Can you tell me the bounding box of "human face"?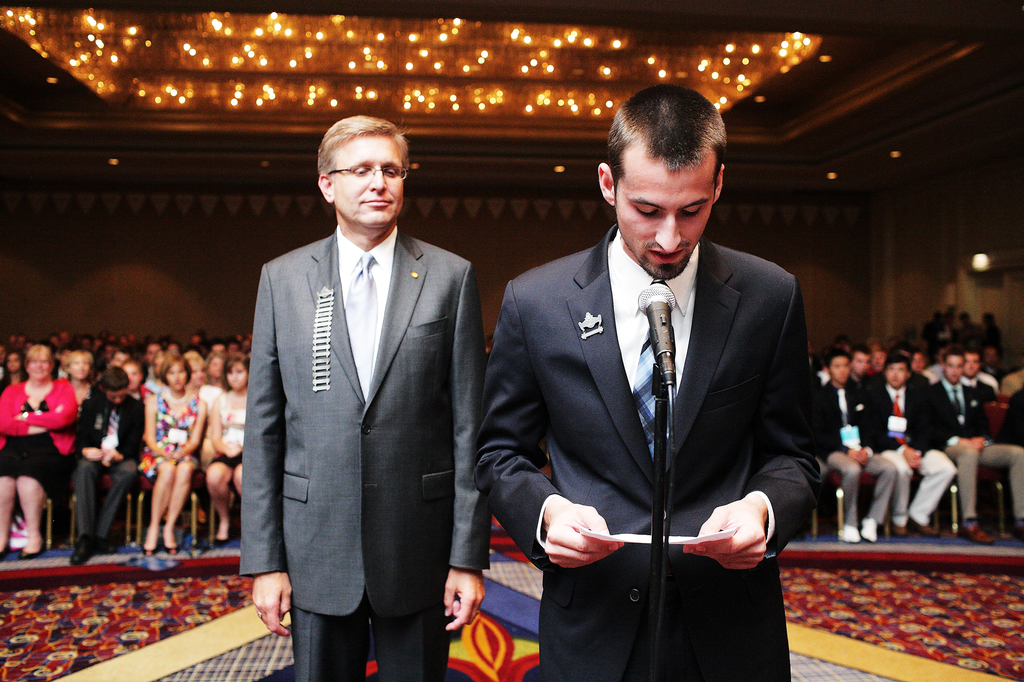
(left=188, top=361, right=207, bottom=386).
